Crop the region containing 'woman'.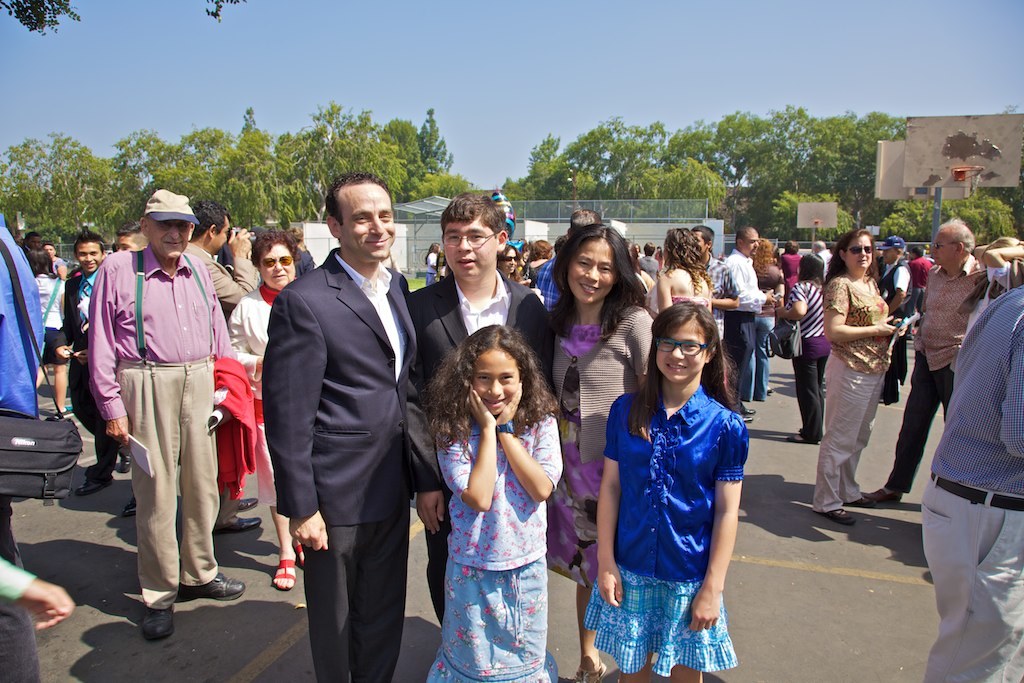
Crop region: [x1=814, y1=237, x2=916, y2=529].
